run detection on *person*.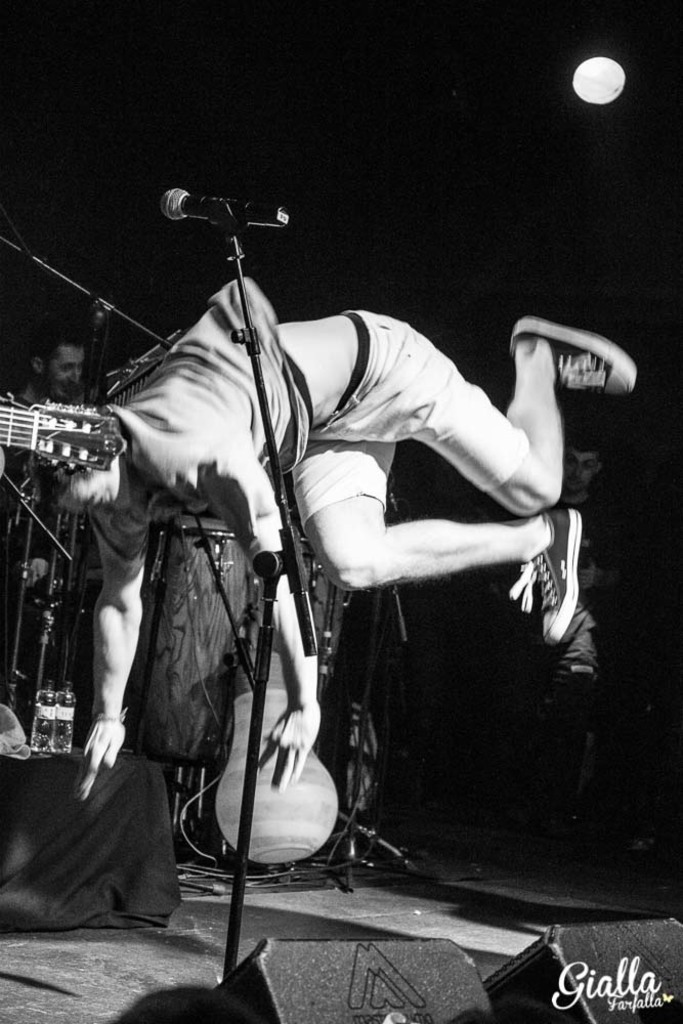
Result: [17, 247, 666, 806].
